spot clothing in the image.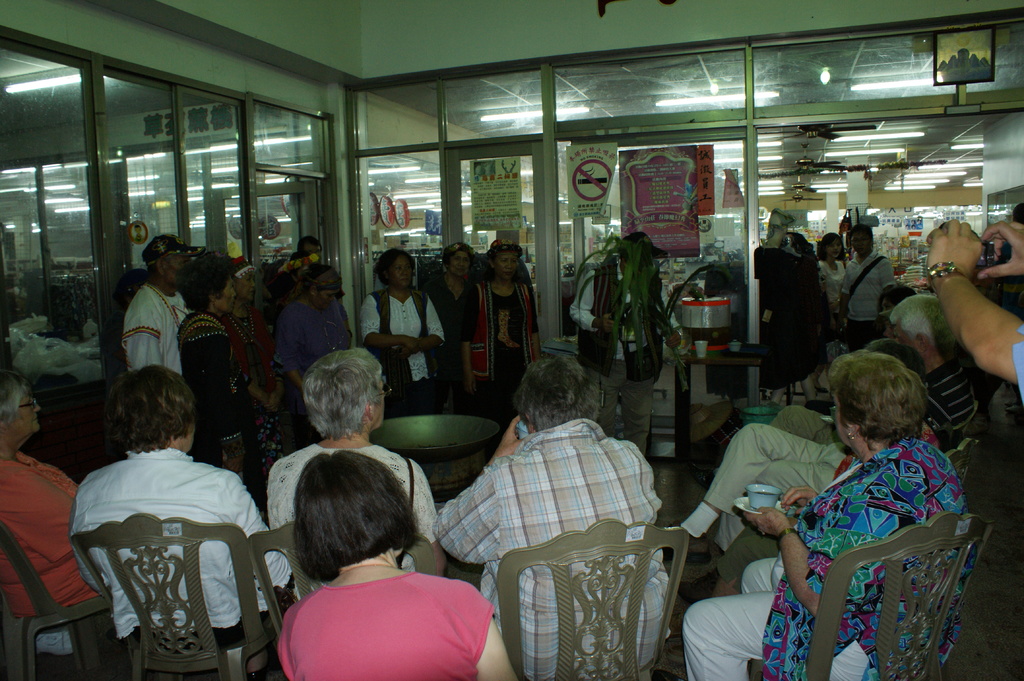
clothing found at 271:289:349:445.
